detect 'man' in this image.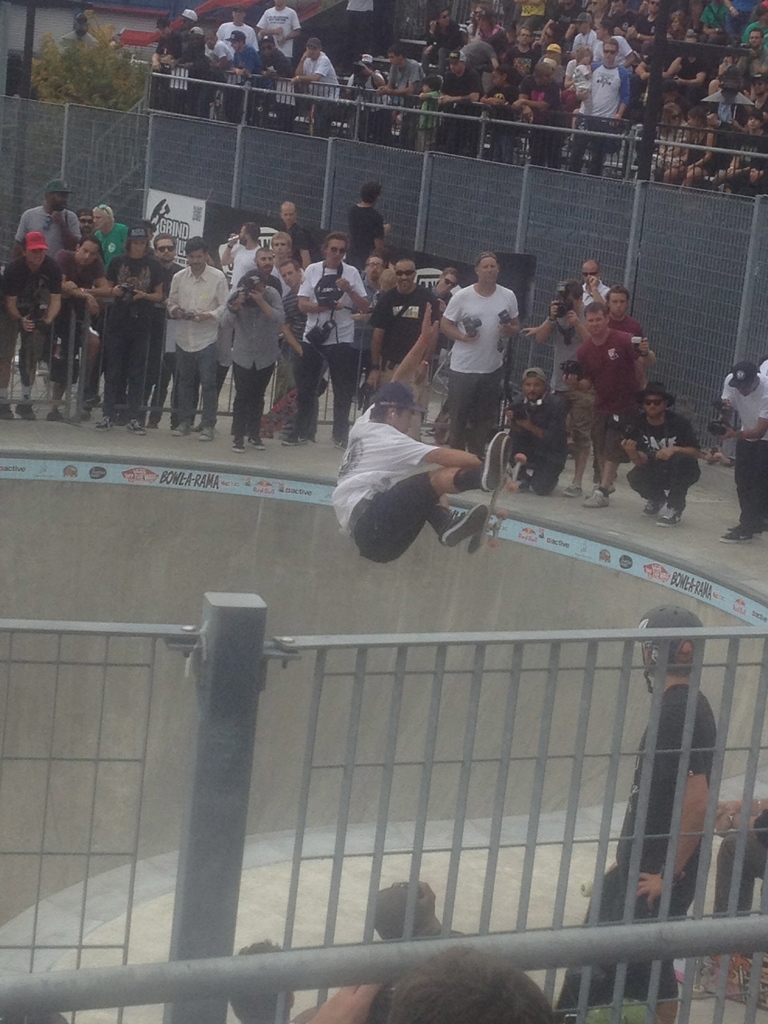
Detection: detection(753, 69, 767, 116).
